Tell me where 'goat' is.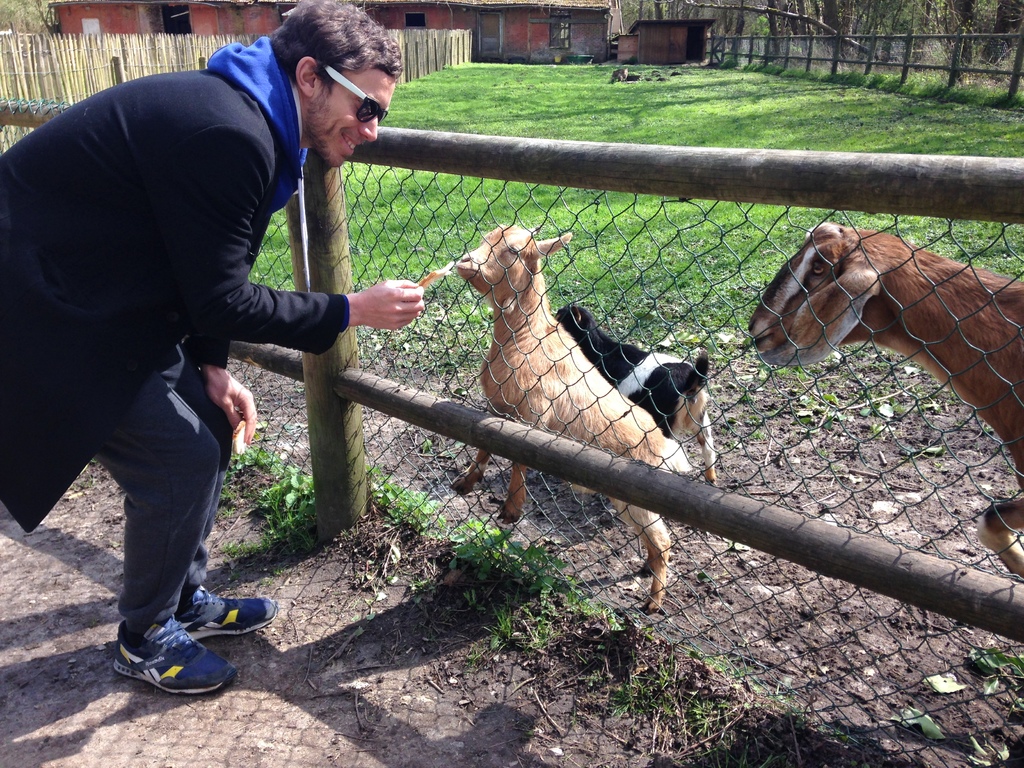
'goat' is at 434, 197, 710, 593.
